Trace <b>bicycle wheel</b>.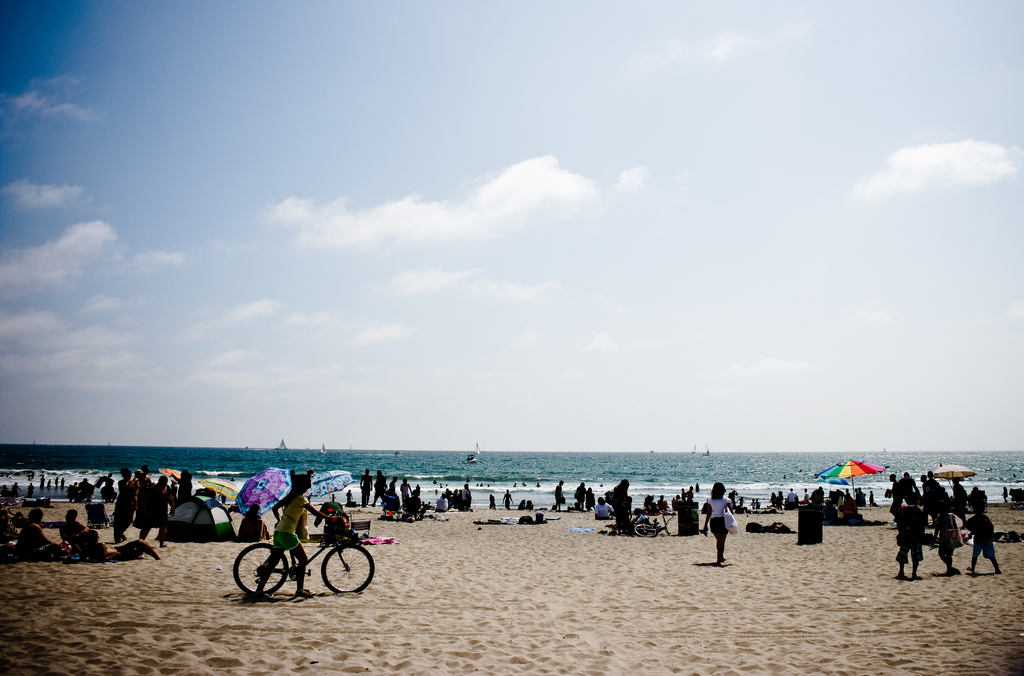
Traced to pyautogui.locateOnScreen(320, 545, 374, 595).
